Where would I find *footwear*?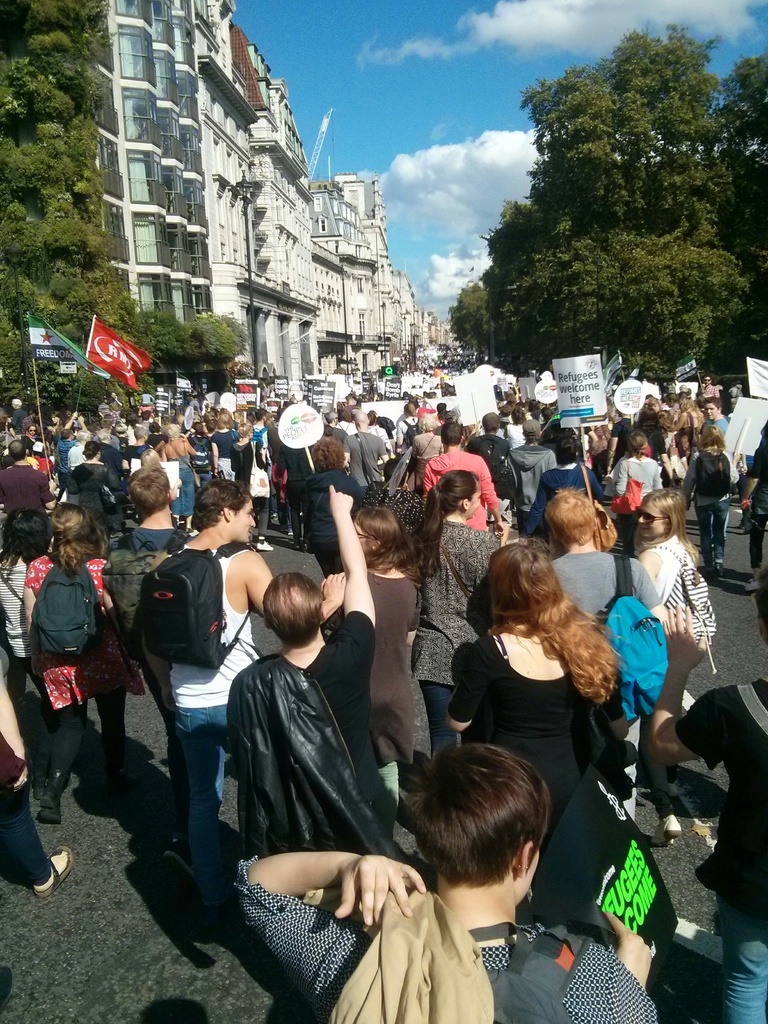
At [668, 781, 682, 801].
